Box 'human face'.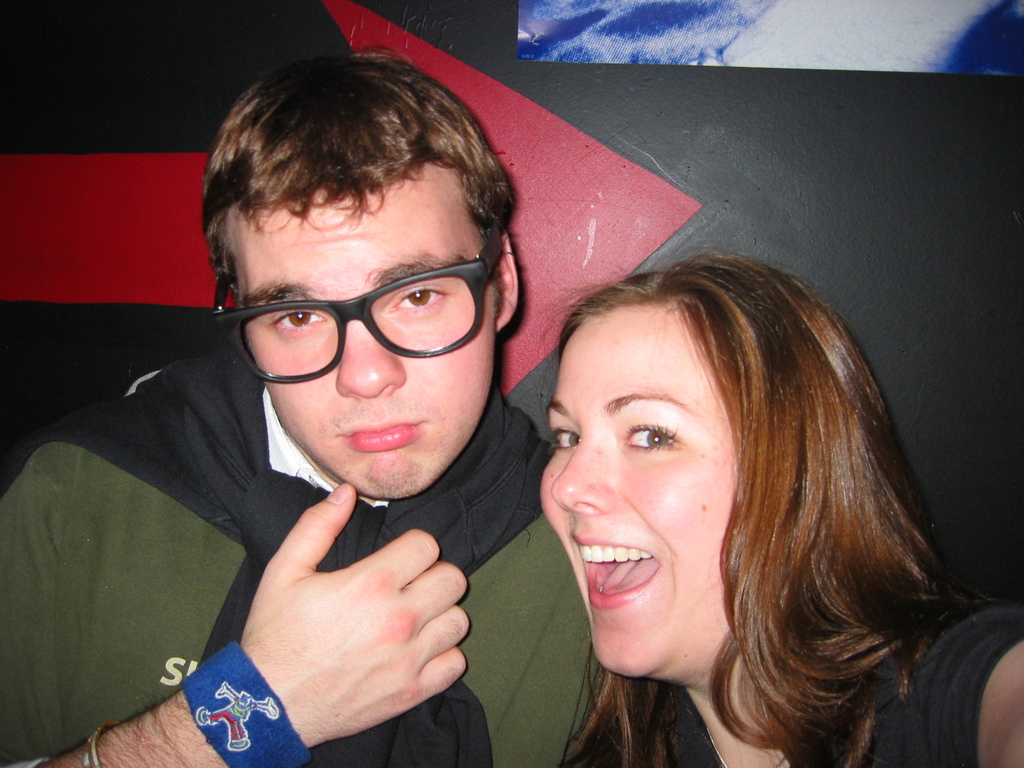
Rect(243, 163, 495, 497).
